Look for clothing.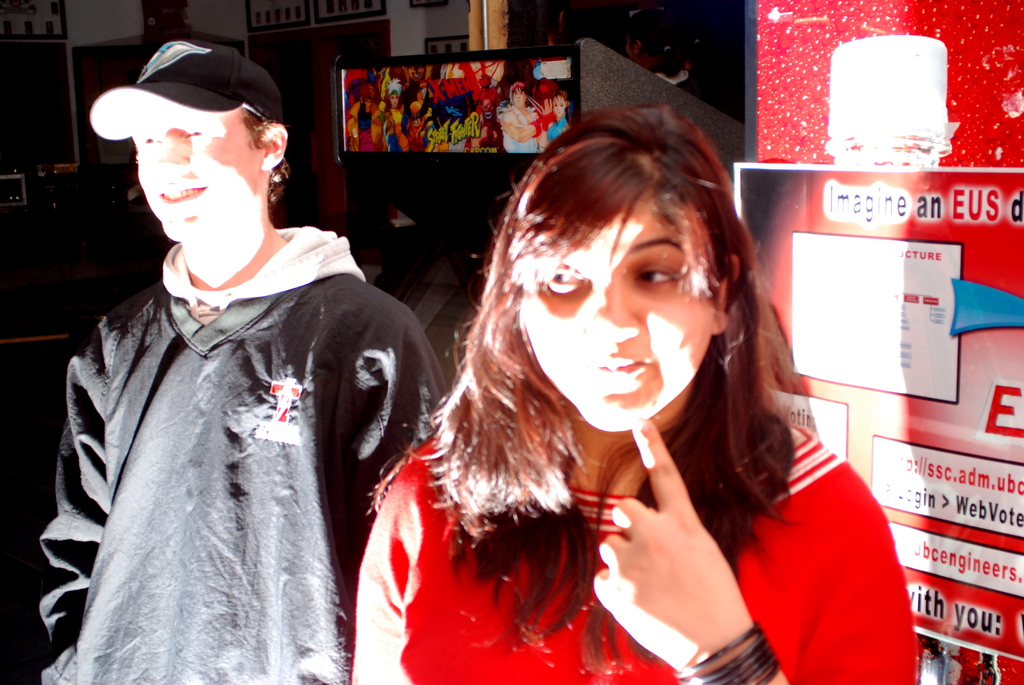
Found: [545, 114, 568, 141].
